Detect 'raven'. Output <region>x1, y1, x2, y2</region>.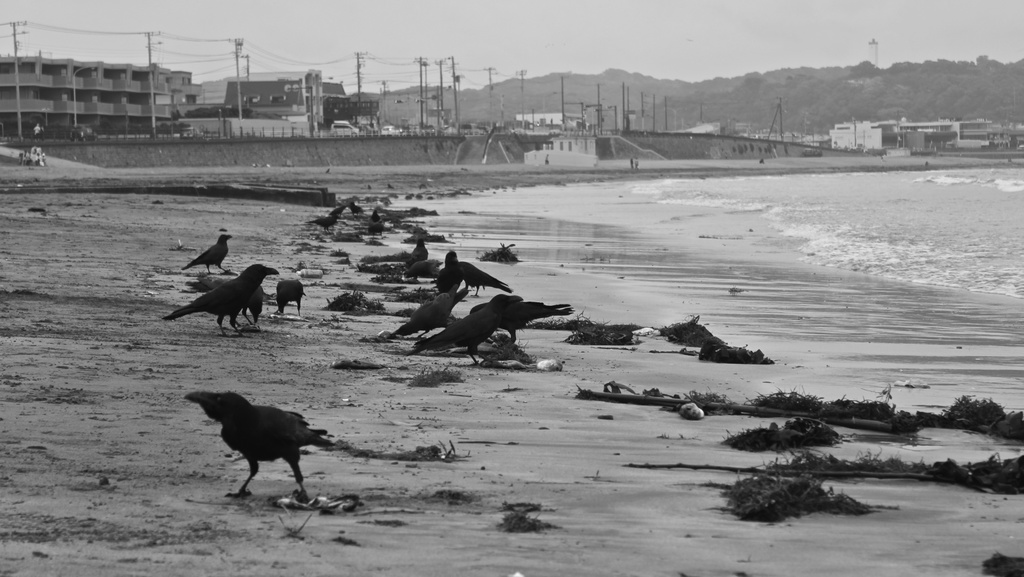
<region>184, 377, 333, 514</region>.
